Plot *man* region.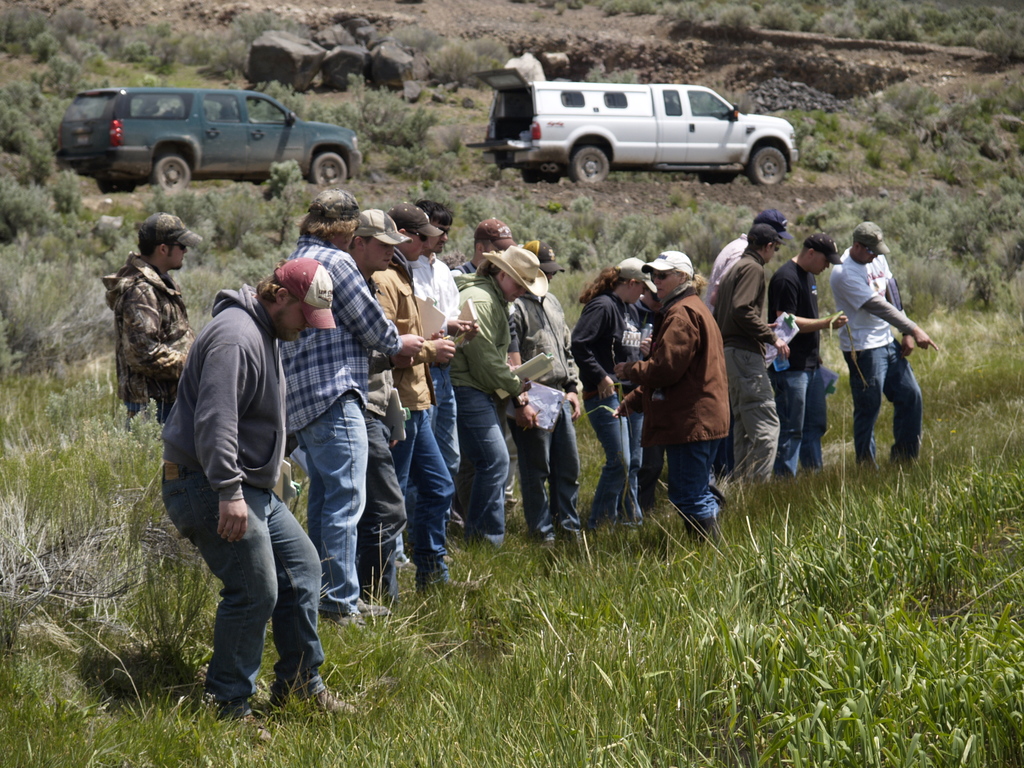
Plotted at select_region(611, 245, 734, 550).
